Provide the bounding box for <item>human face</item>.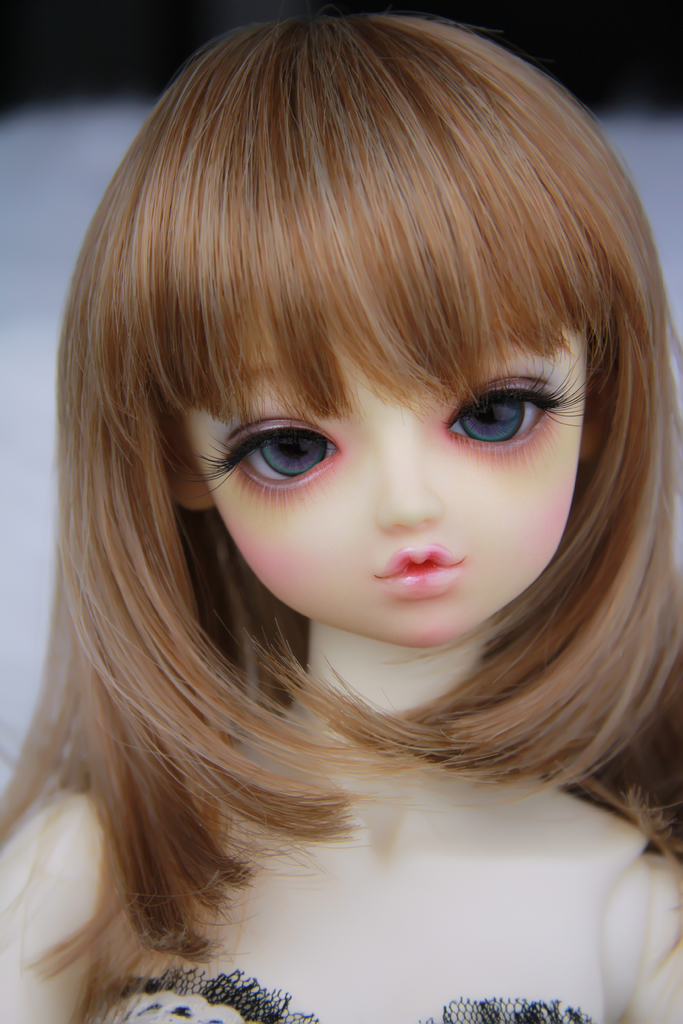
181 280 588 644.
